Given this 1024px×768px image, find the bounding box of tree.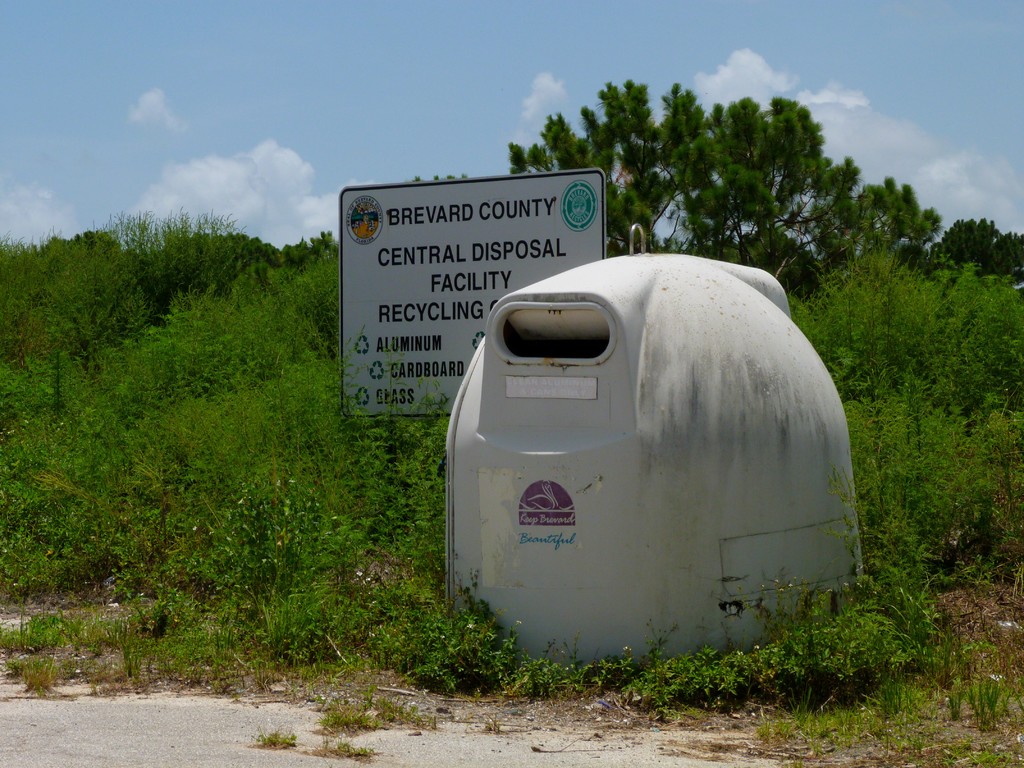
<box>0,227,147,396</box>.
